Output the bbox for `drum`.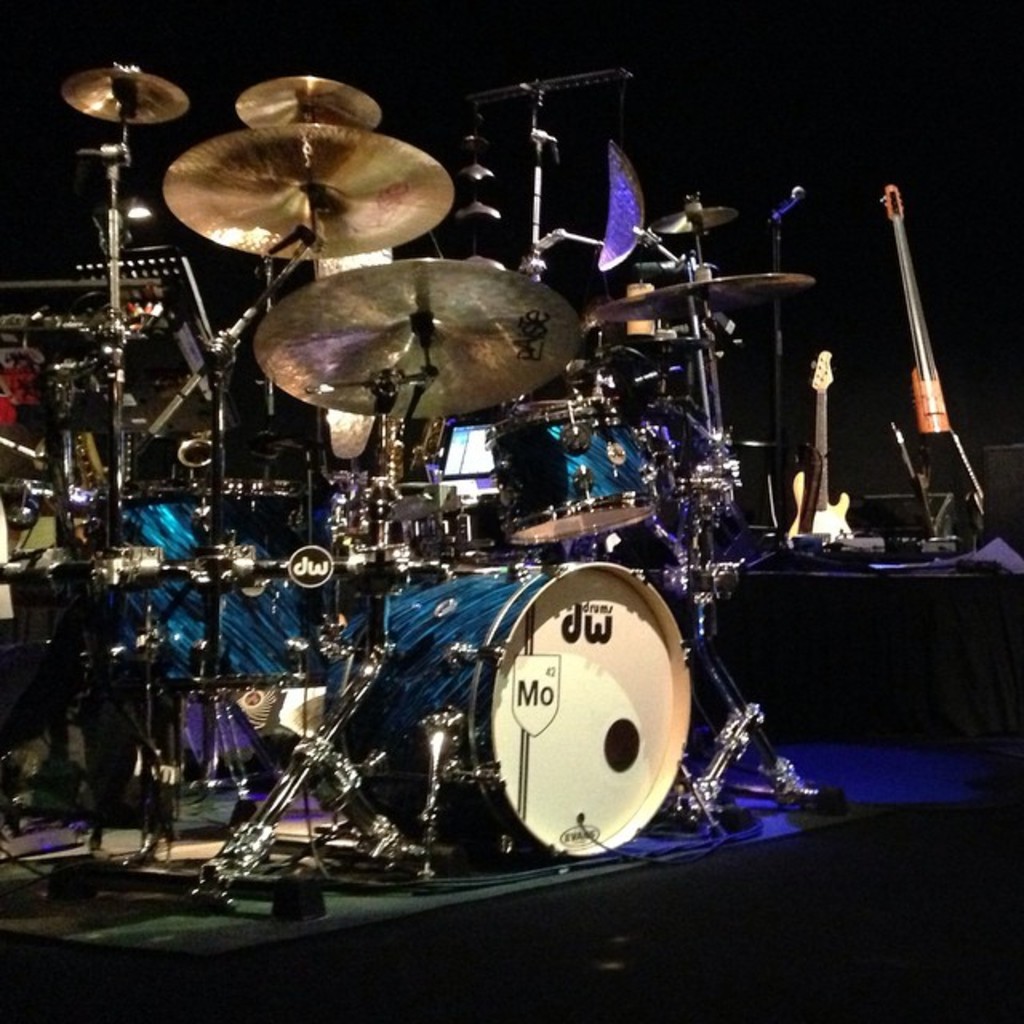
pyautogui.locateOnScreen(323, 555, 701, 861).
